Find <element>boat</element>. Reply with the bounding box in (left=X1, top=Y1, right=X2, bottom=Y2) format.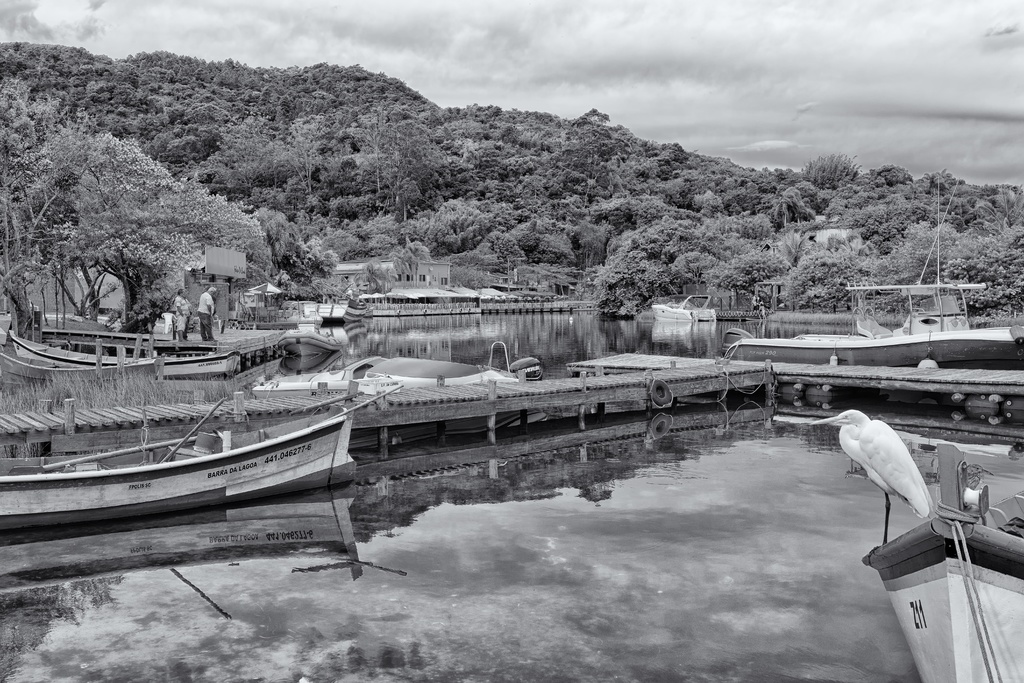
(left=250, top=350, right=531, bottom=403).
